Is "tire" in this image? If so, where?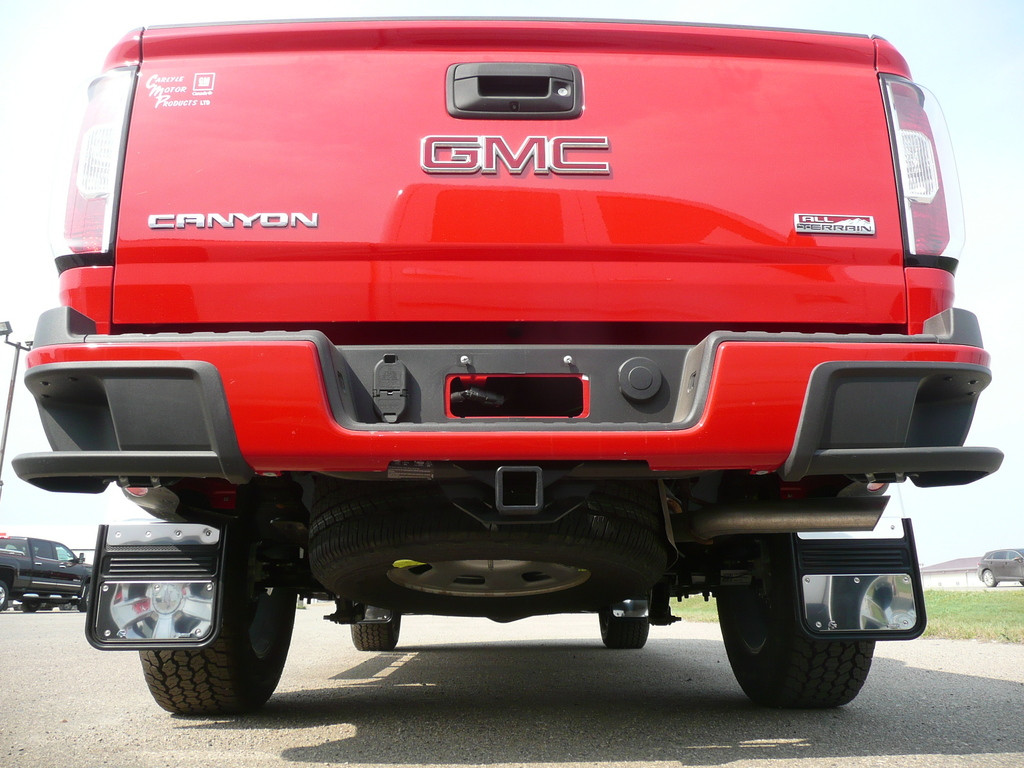
Yes, at <box>600,611,649,648</box>.
